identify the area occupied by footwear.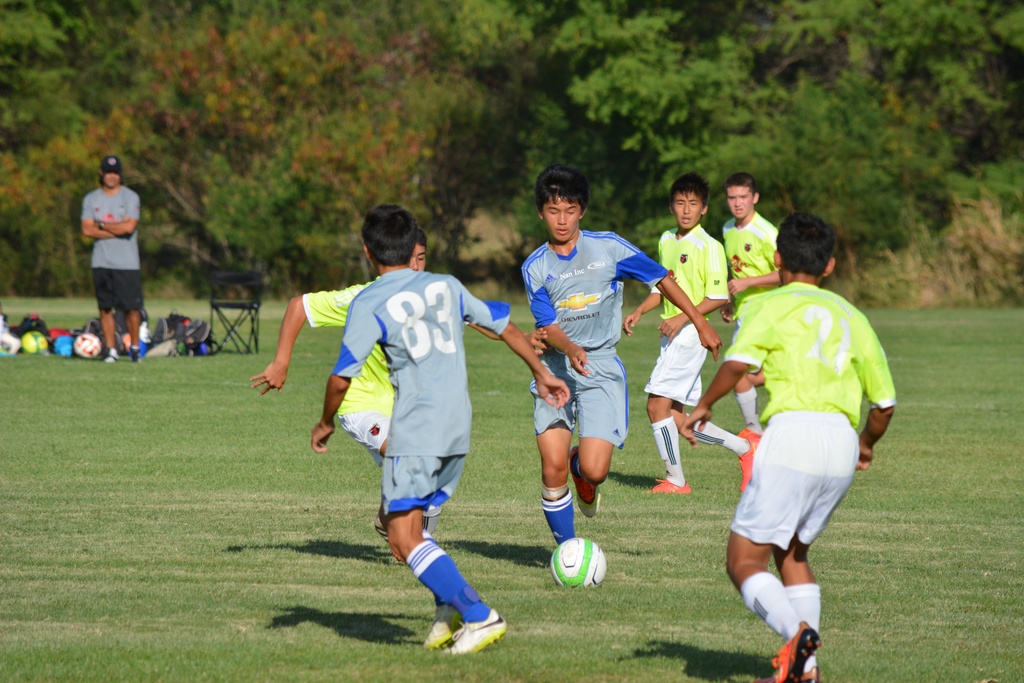
Area: (left=443, top=607, right=506, bottom=658).
